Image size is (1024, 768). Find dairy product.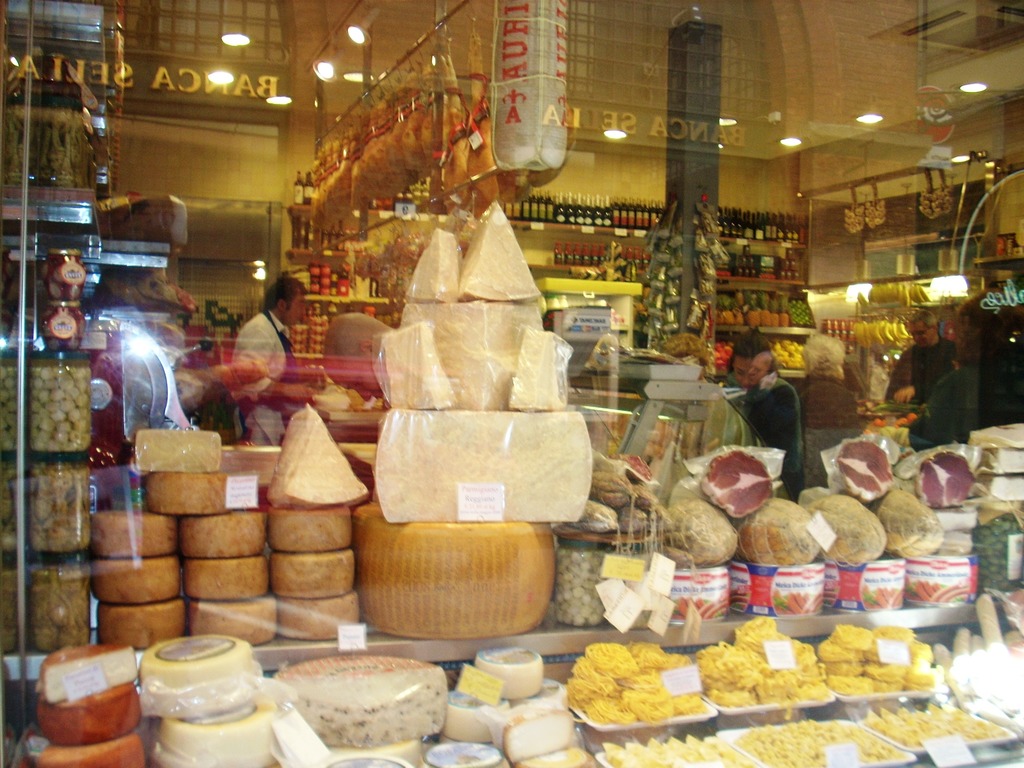
27 733 143 767.
